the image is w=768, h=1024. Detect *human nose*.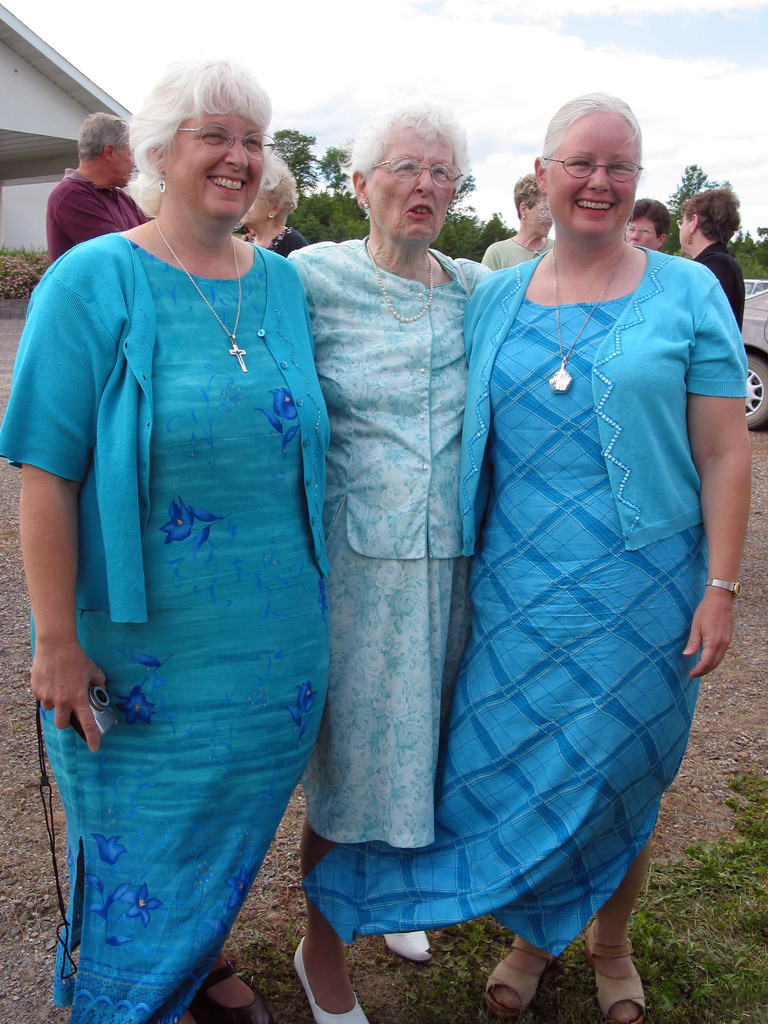
Detection: [410, 165, 436, 193].
